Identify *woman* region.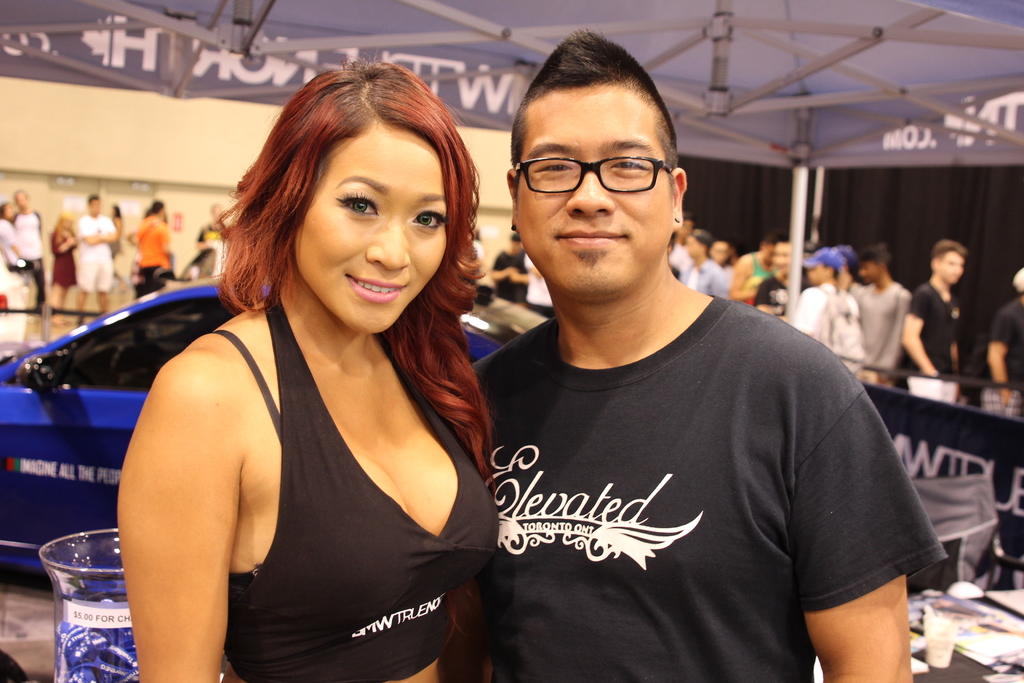
Region: 794,247,872,377.
